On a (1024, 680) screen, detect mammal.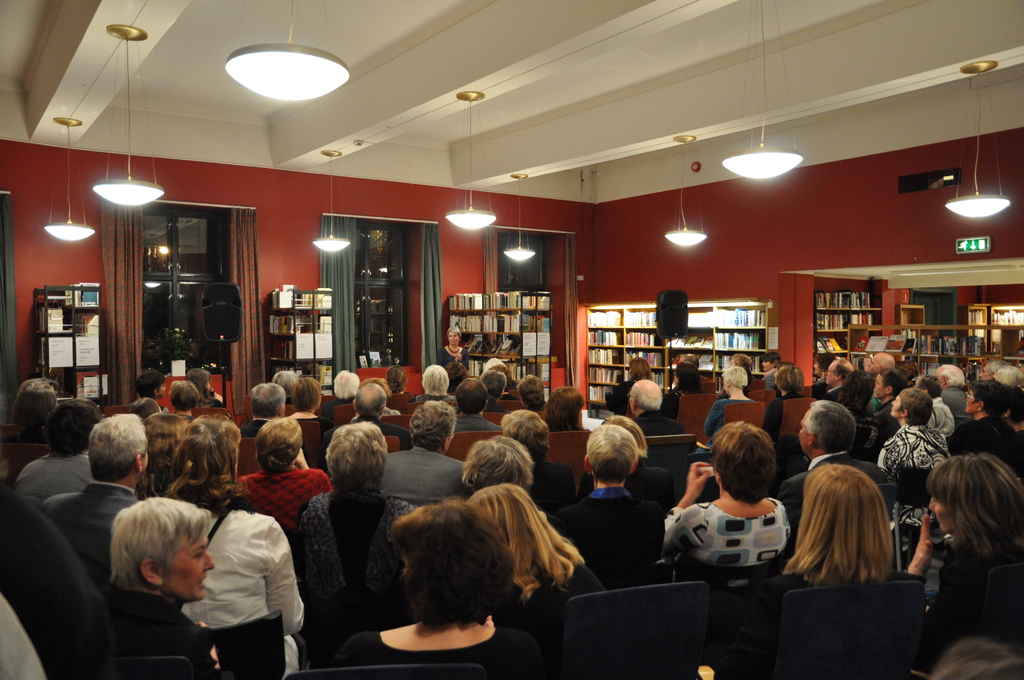
(x1=12, y1=394, x2=101, y2=506).
